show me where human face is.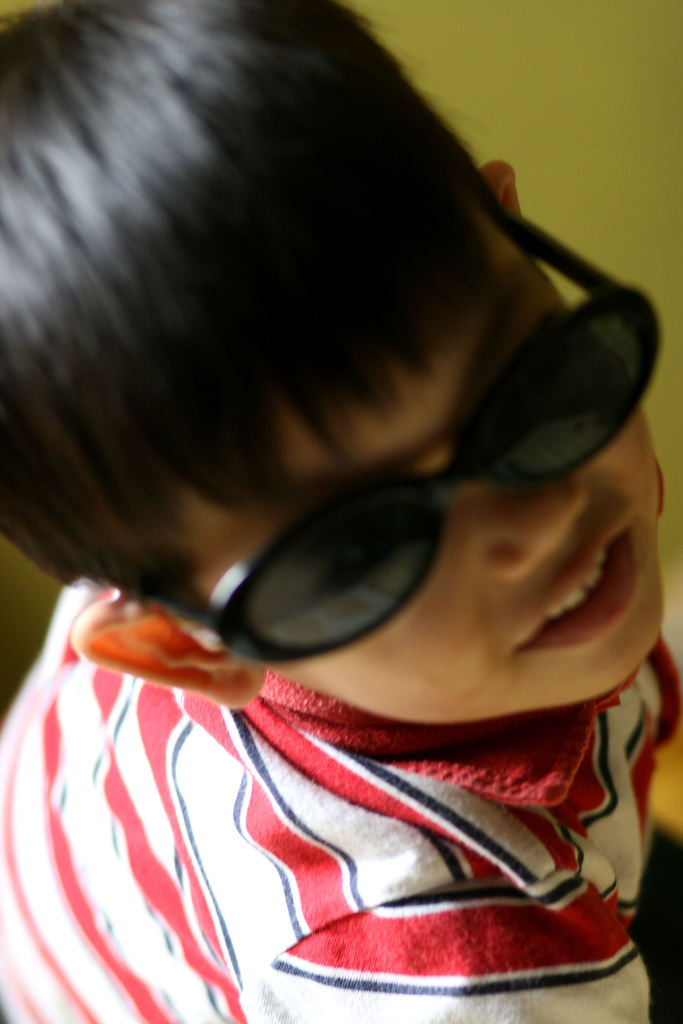
human face is at x1=187 y1=225 x2=671 y2=732.
